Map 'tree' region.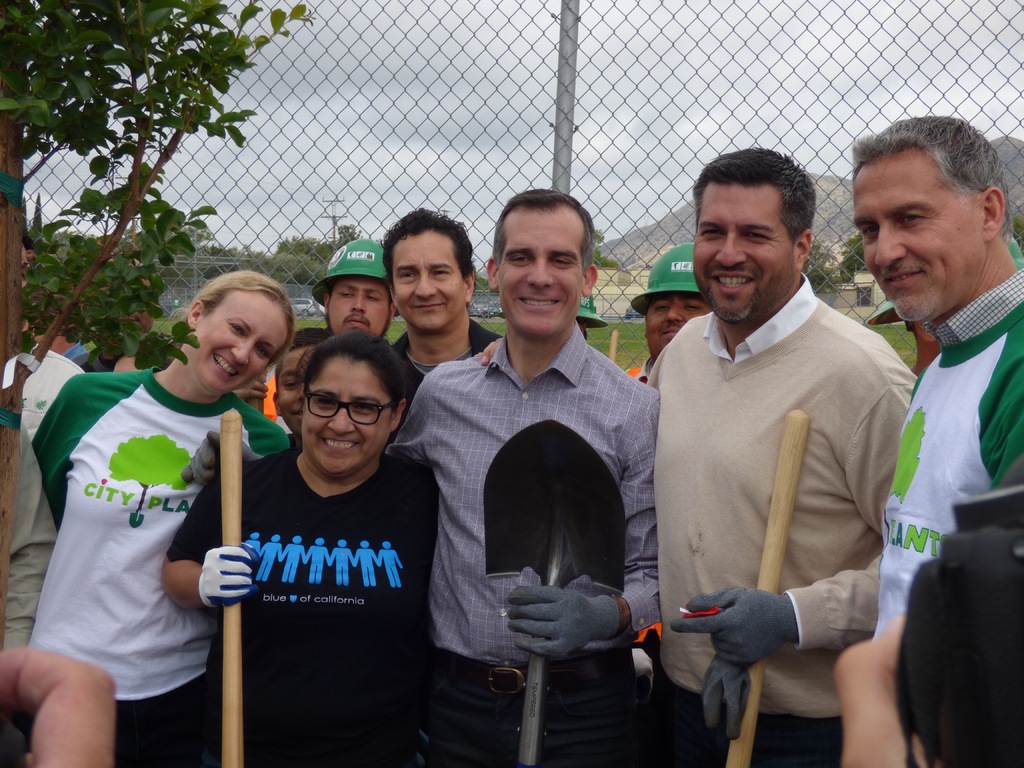
Mapped to [left=309, top=223, right=359, bottom=278].
